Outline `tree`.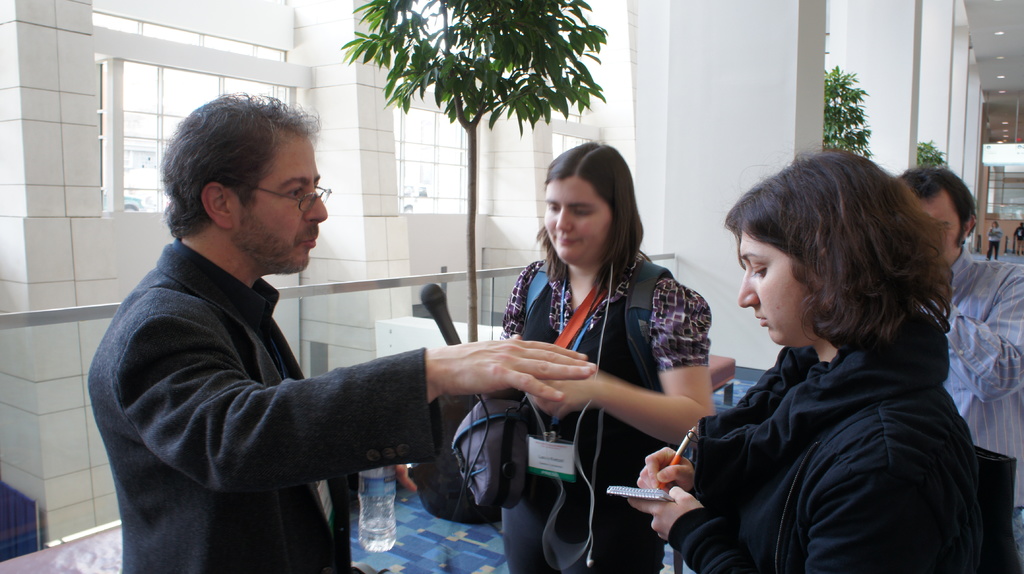
Outline: <box>815,42,872,166</box>.
